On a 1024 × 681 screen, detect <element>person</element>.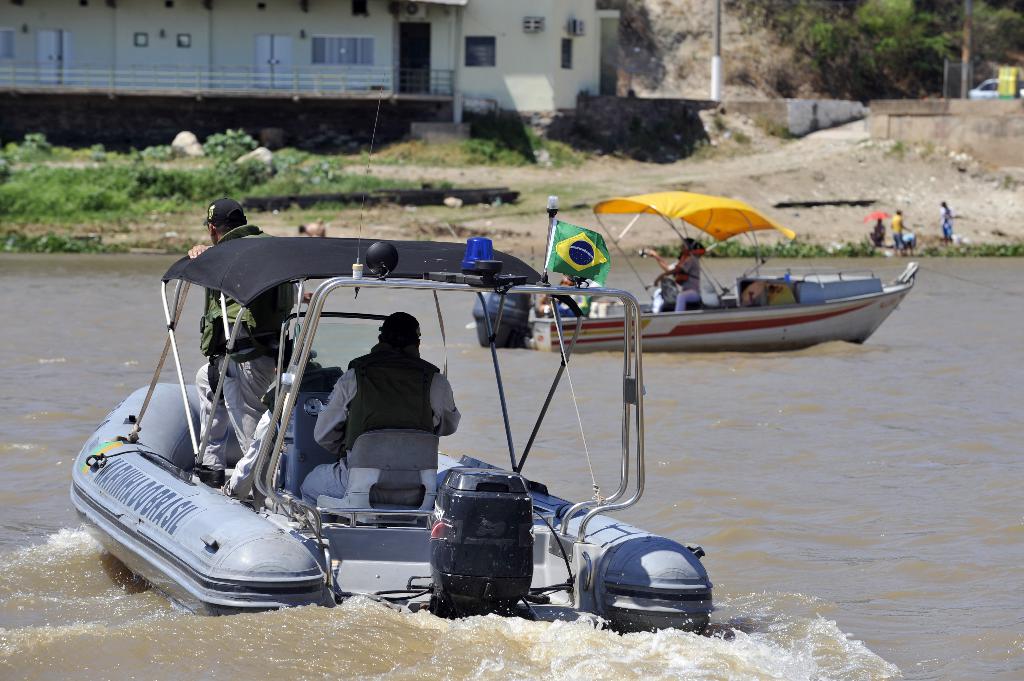
l=330, t=301, r=458, b=500.
